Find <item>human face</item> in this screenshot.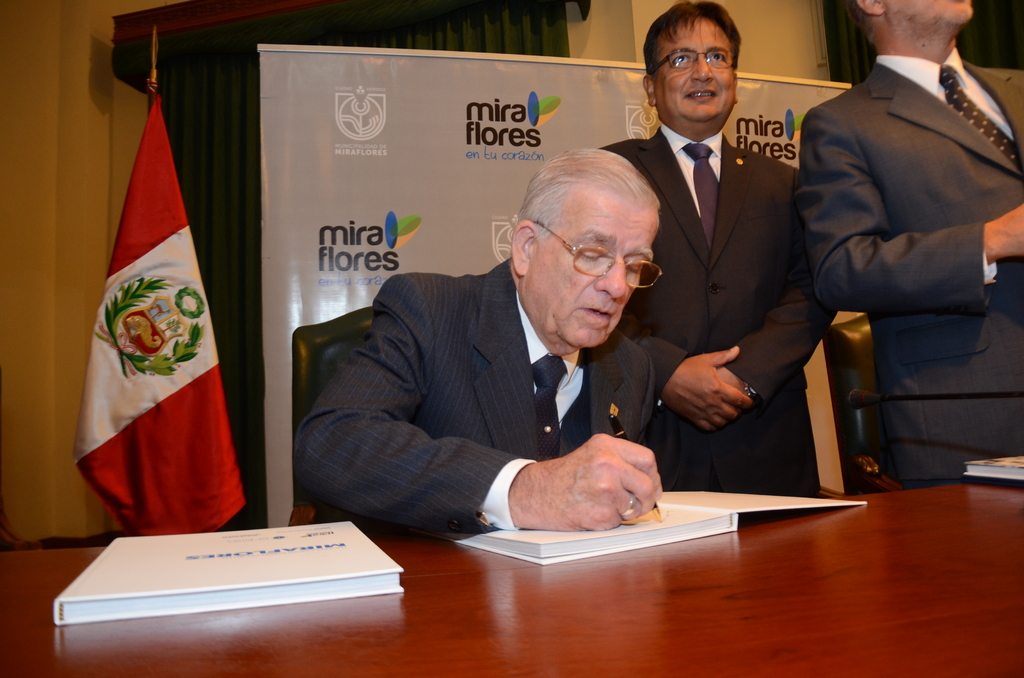
The bounding box for <item>human face</item> is pyautogui.locateOnScreen(882, 0, 972, 28).
